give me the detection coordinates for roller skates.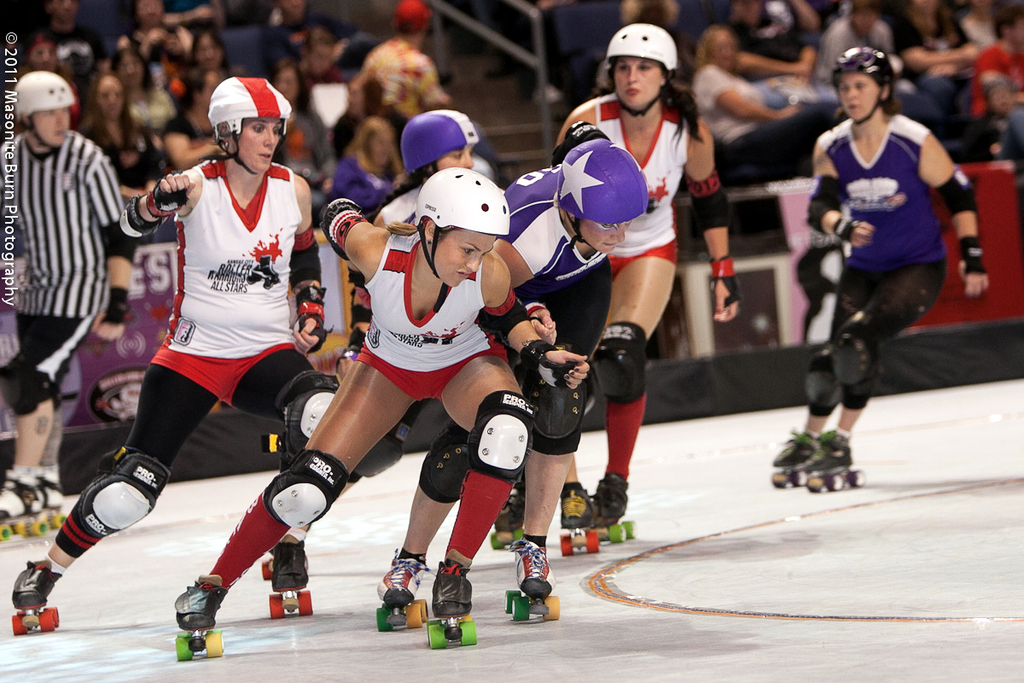
<bbox>373, 545, 431, 632</bbox>.
